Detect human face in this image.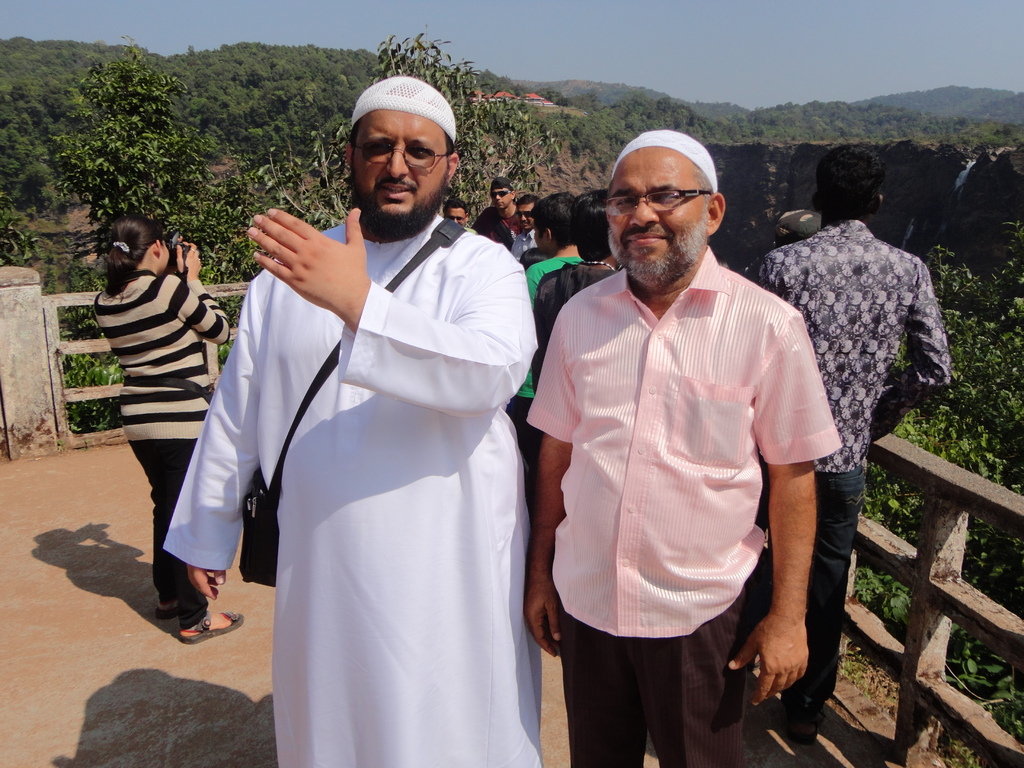
Detection: <bbox>604, 147, 710, 282</bbox>.
